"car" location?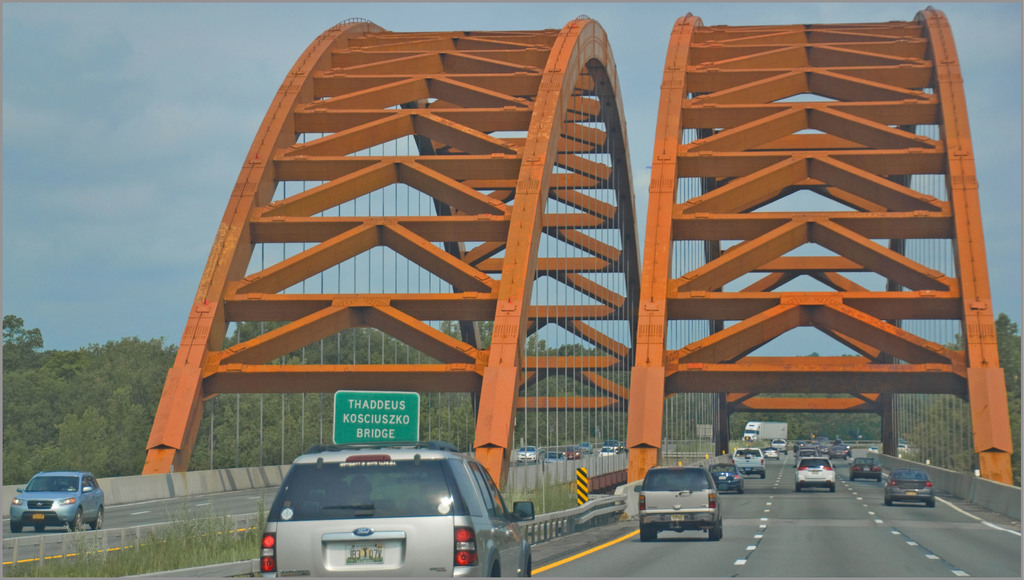
l=4, t=467, r=104, b=533
